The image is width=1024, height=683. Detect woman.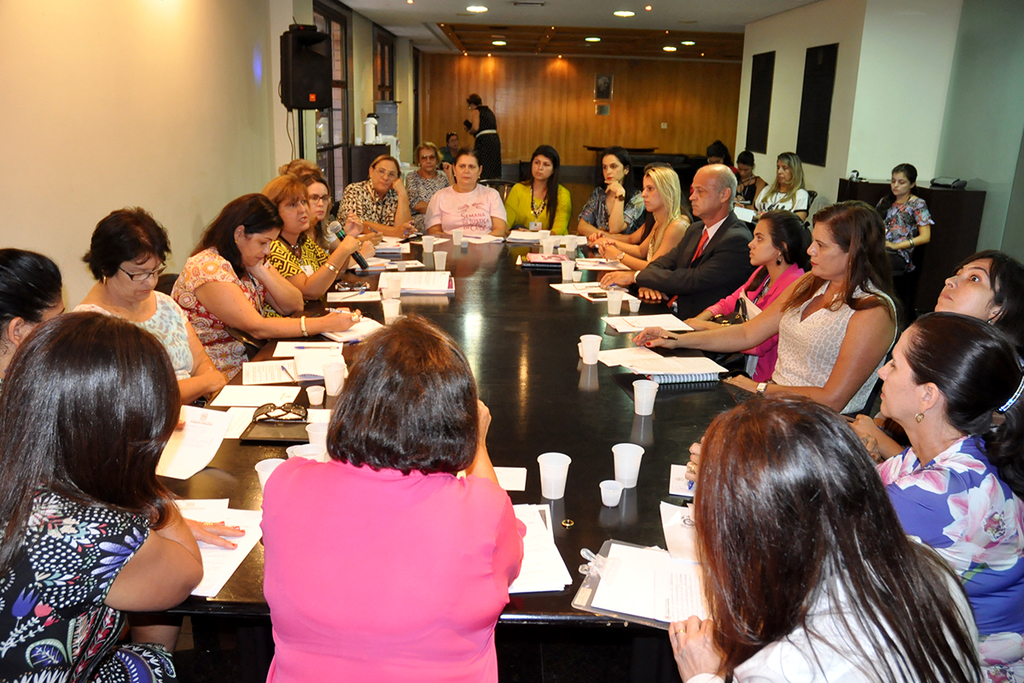
Detection: 585 164 691 265.
